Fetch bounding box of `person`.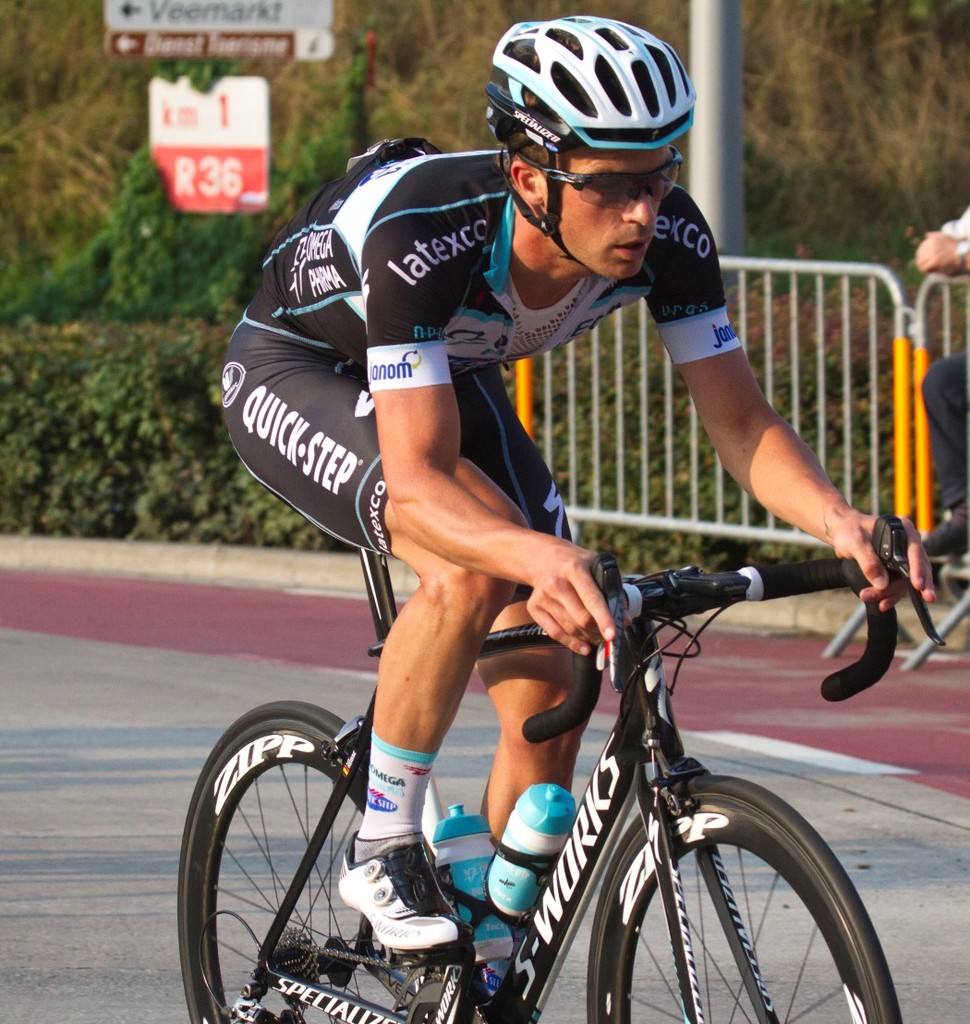
Bbox: Rect(909, 199, 969, 563).
